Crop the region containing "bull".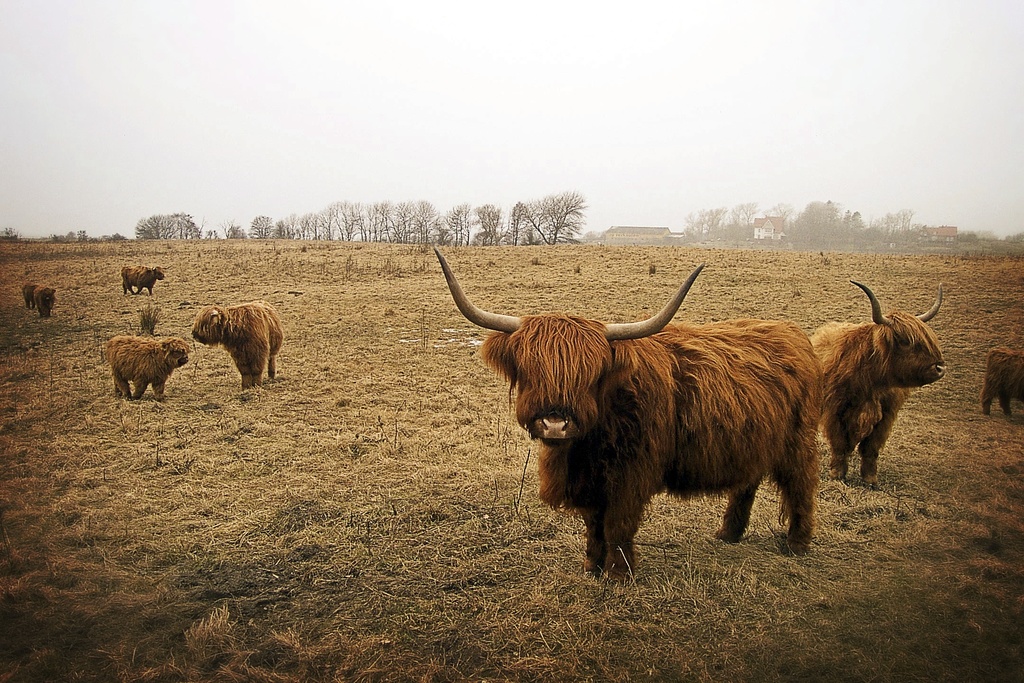
Crop region: locate(433, 243, 817, 580).
